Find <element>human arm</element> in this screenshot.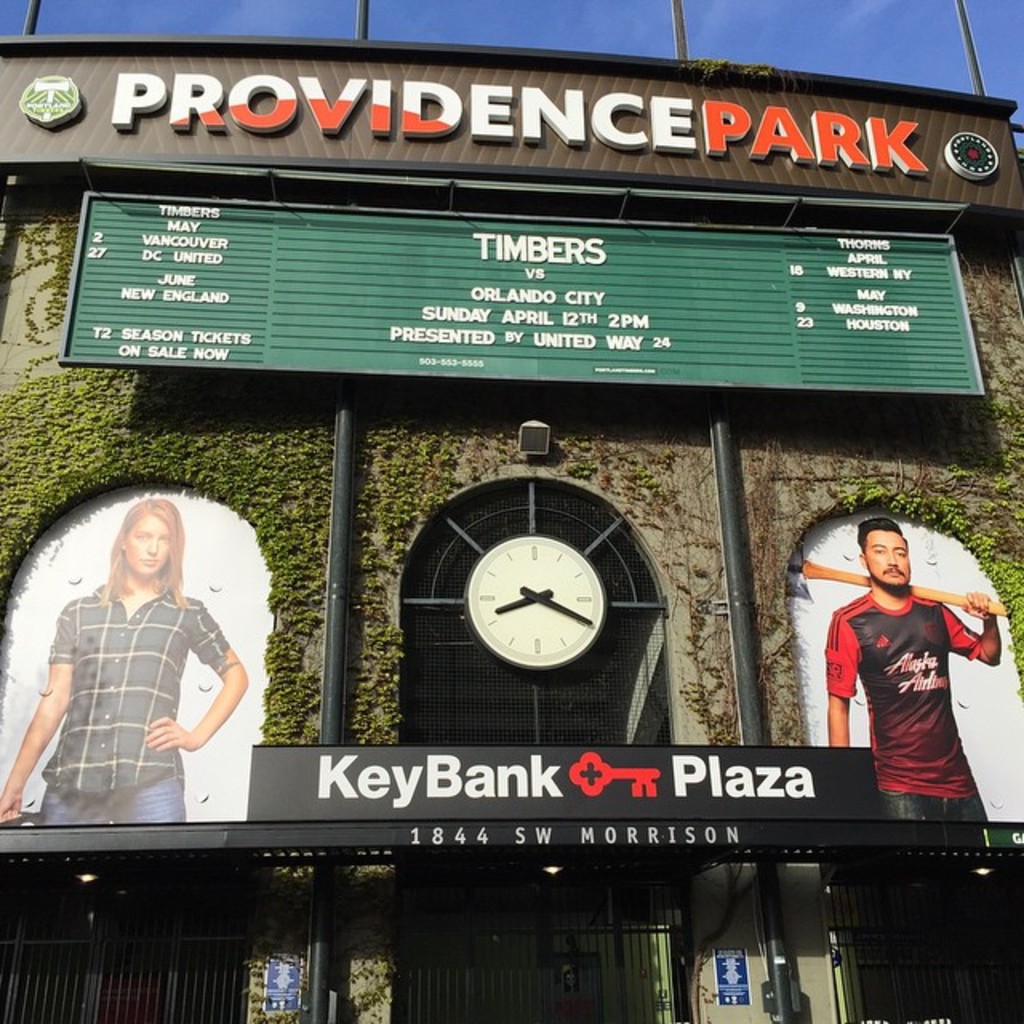
The bounding box for <element>human arm</element> is bbox=[827, 594, 864, 744].
